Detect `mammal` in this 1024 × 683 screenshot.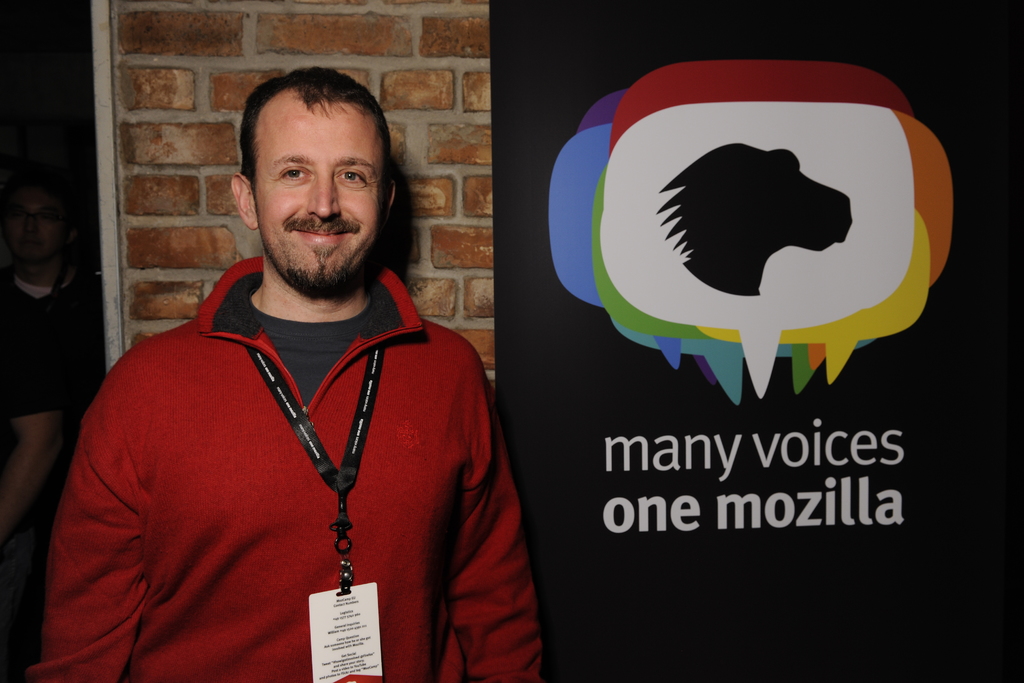
Detection: (x1=40, y1=94, x2=538, y2=670).
